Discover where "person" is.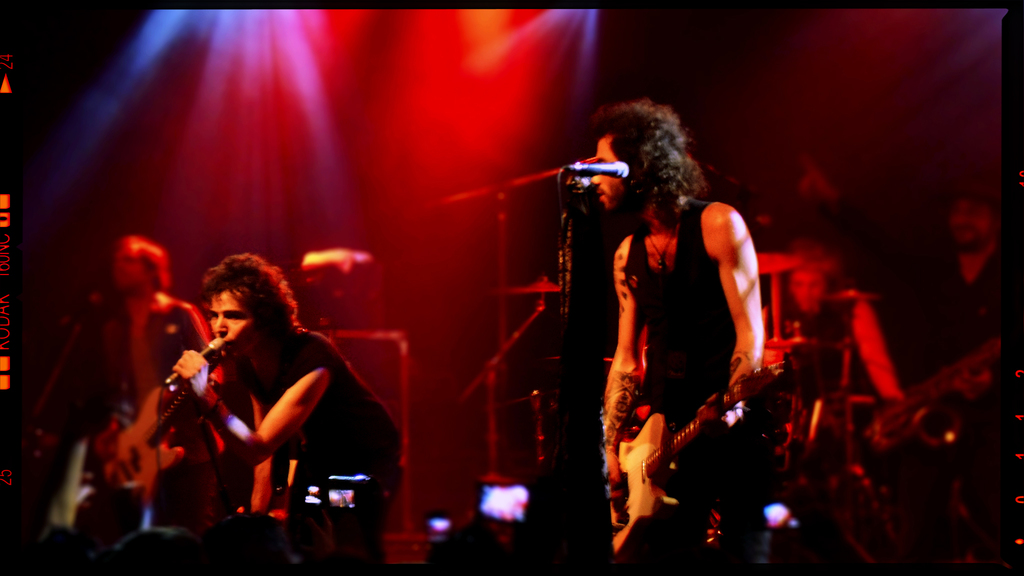
Discovered at crop(97, 230, 217, 532).
